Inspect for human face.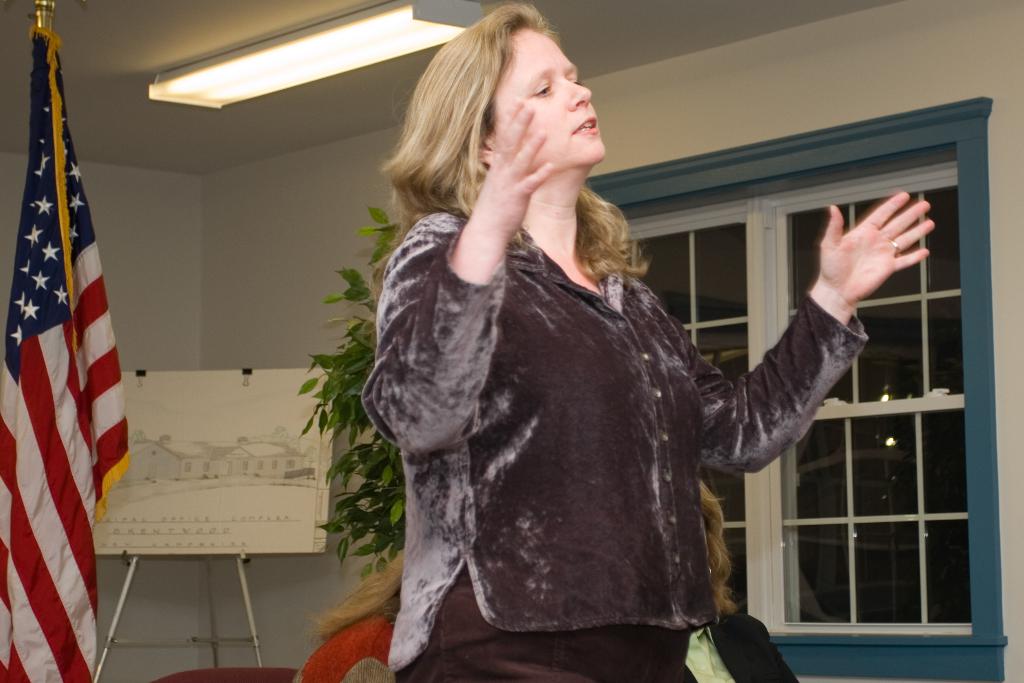
Inspection: box(492, 26, 607, 172).
